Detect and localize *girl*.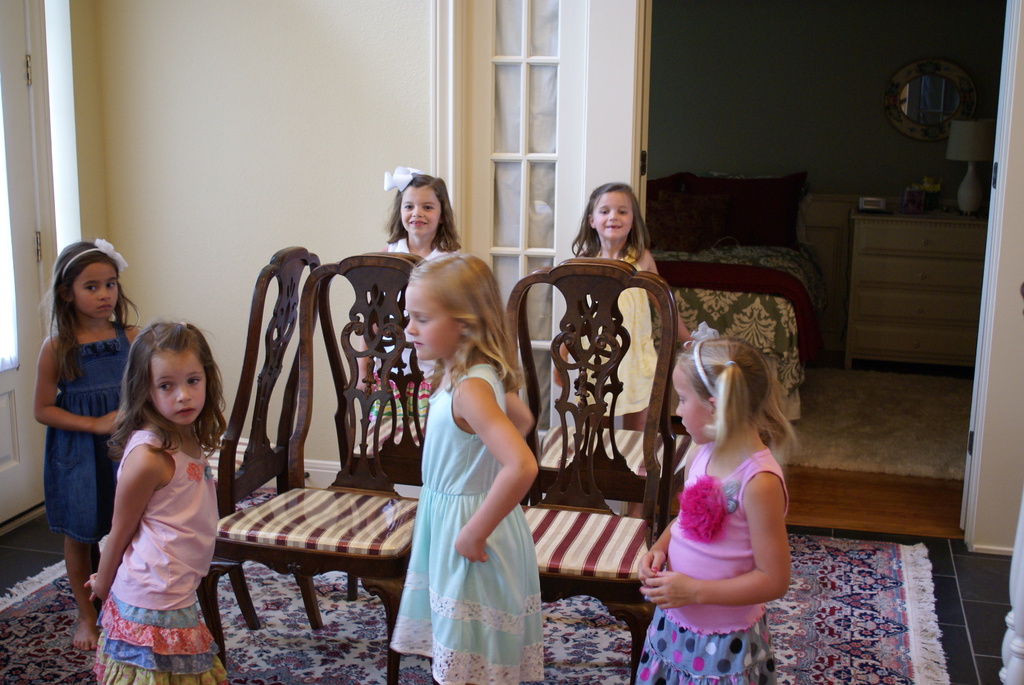
Localized at BBox(355, 165, 460, 452).
